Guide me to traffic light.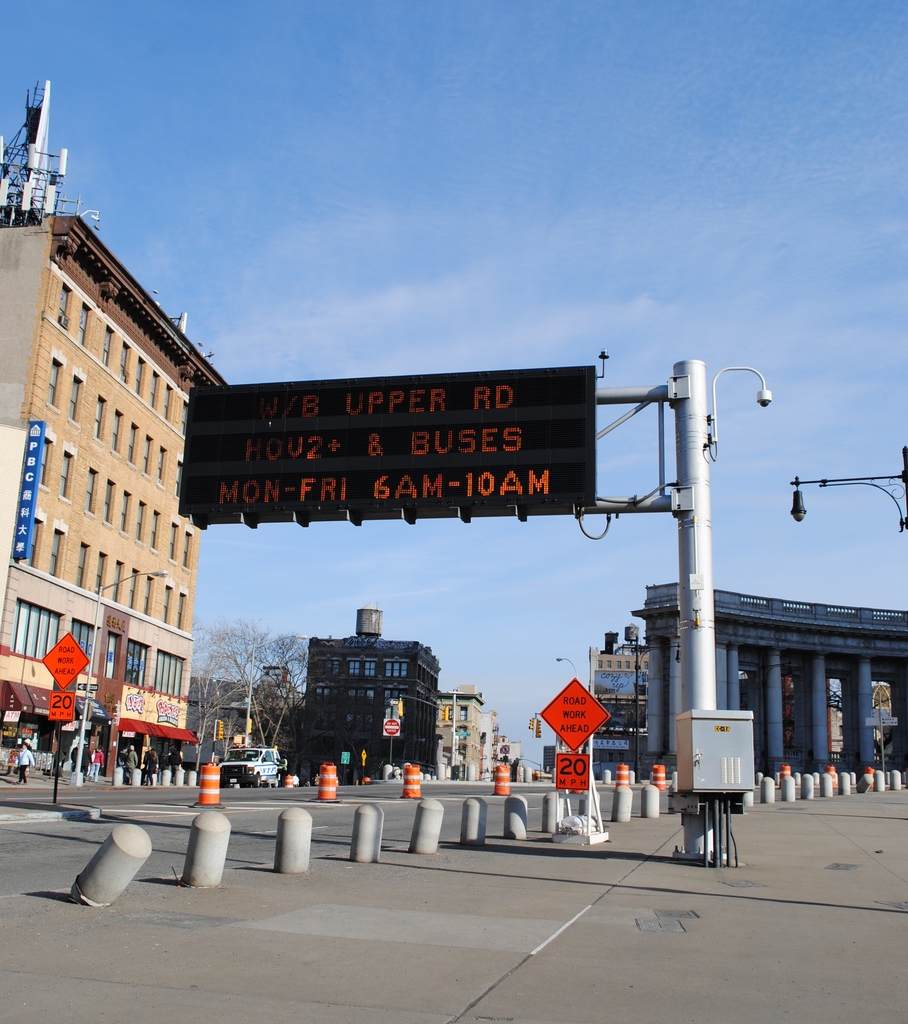
Guidance: {"left": 218, "top": 721, "right": 223, "bottom": 739}.
